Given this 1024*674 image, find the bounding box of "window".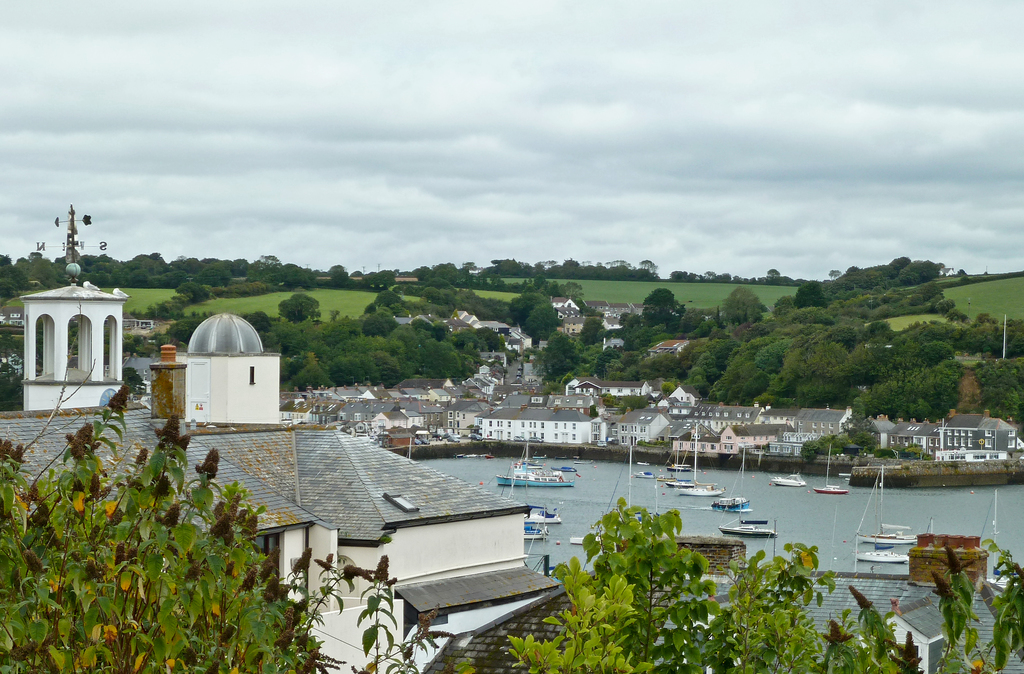
(x1=477, y1=419, x2=481, y2=425).
